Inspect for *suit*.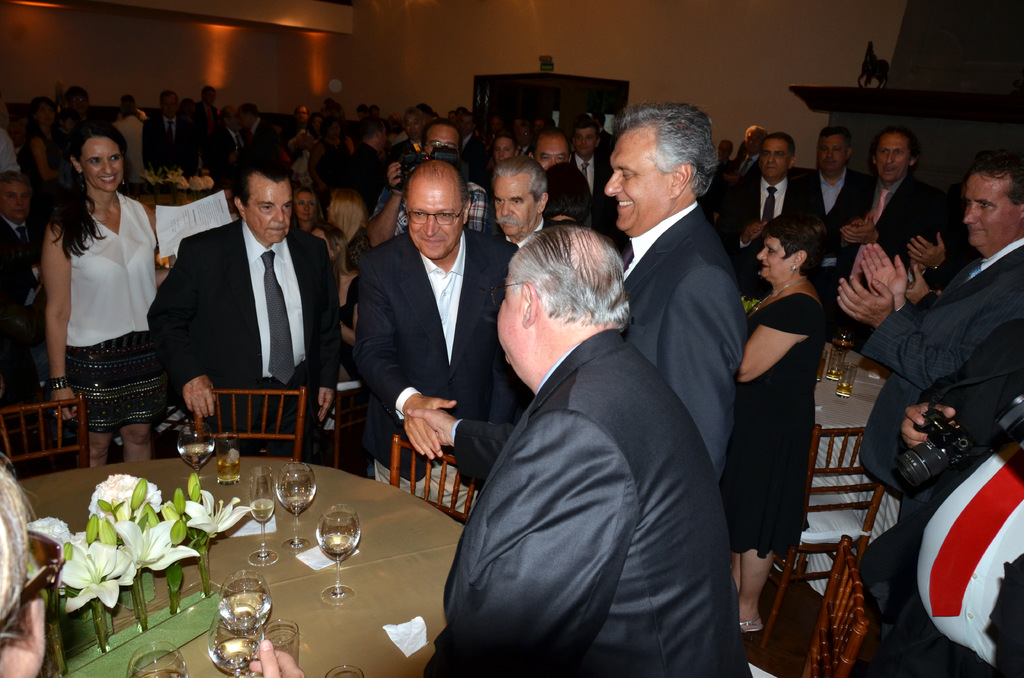
Inspection: (left=865, top=170, right=934, bottom=254).
